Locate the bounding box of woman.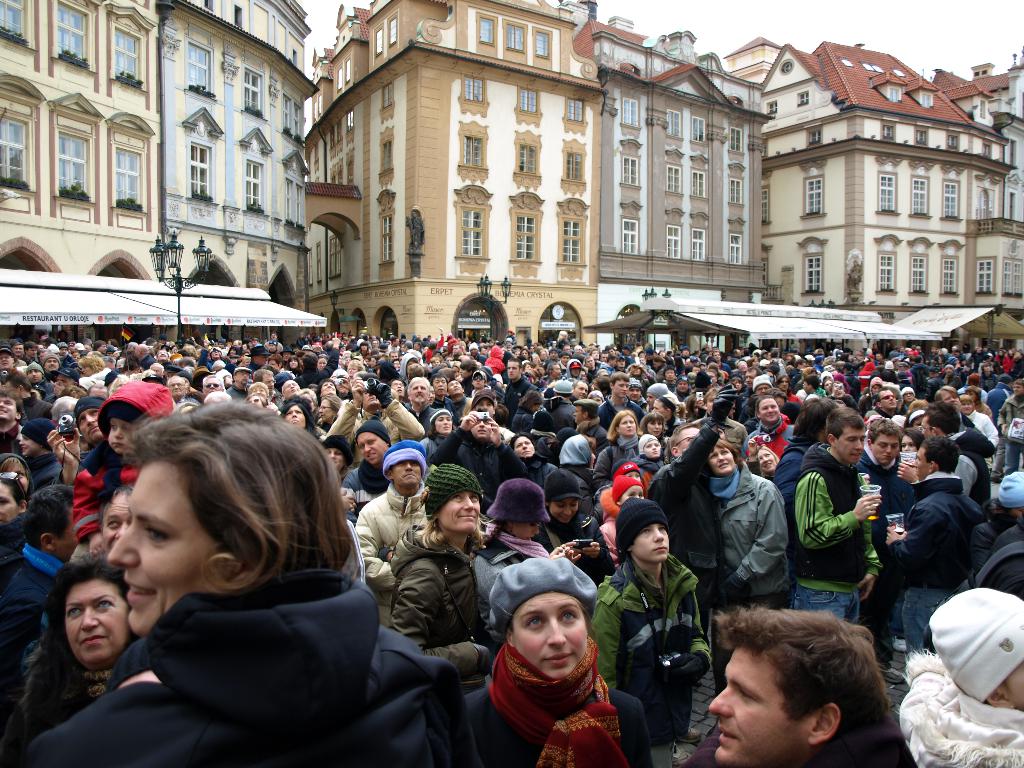
Bounding box: (x1=744, y1=396, x2=793, y2=459).
